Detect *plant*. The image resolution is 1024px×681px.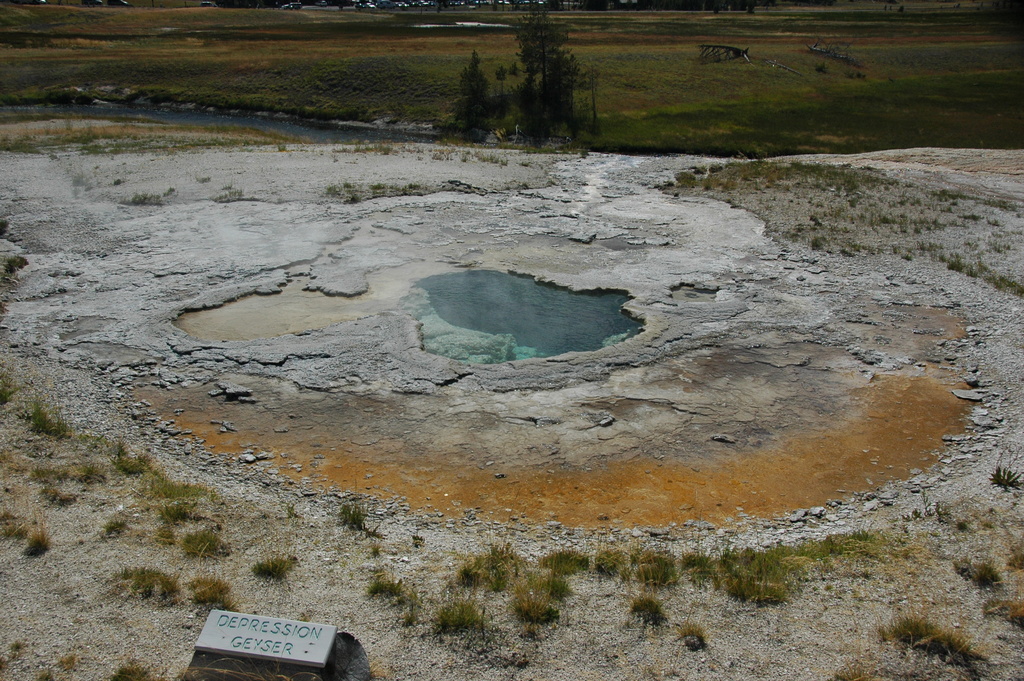
bbox=(695, 571, 720, 591).
